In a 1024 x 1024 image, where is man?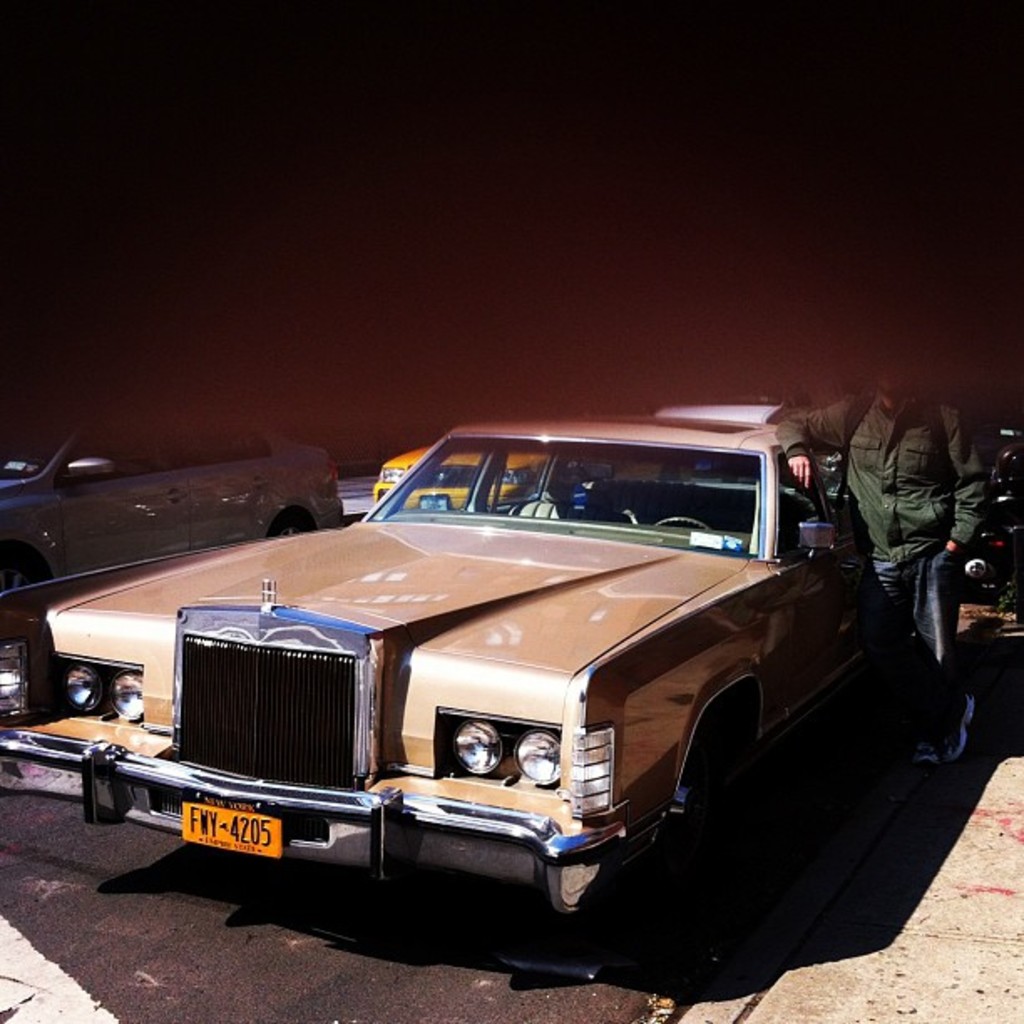
crop(775, 363, 986, 765).
